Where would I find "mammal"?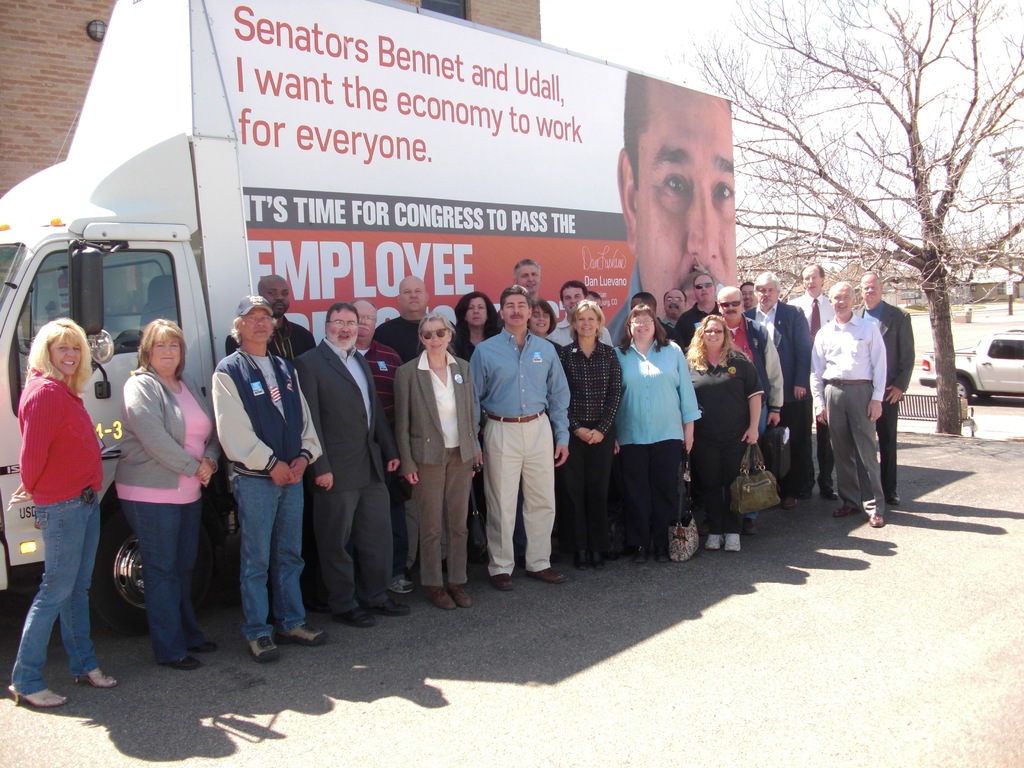
At box=[355, 300, 407, 593].
